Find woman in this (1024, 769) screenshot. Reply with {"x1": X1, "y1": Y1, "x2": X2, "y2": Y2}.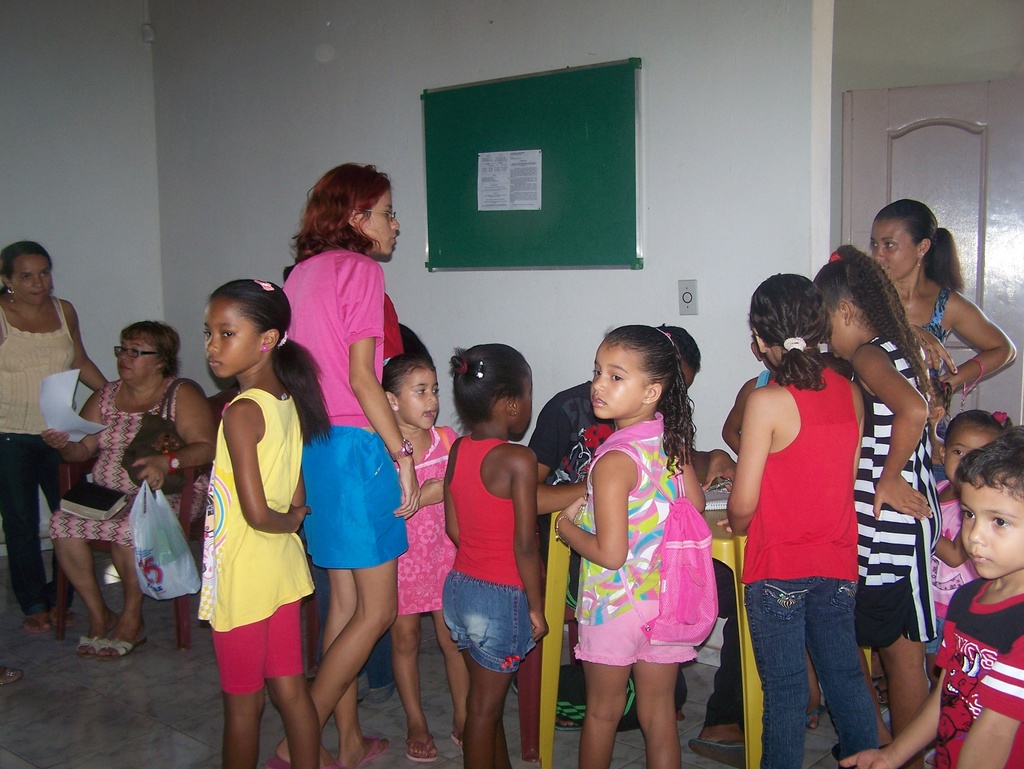
{"x1": 725, "y1": 256, "x2": 910, "y2": 756}.
